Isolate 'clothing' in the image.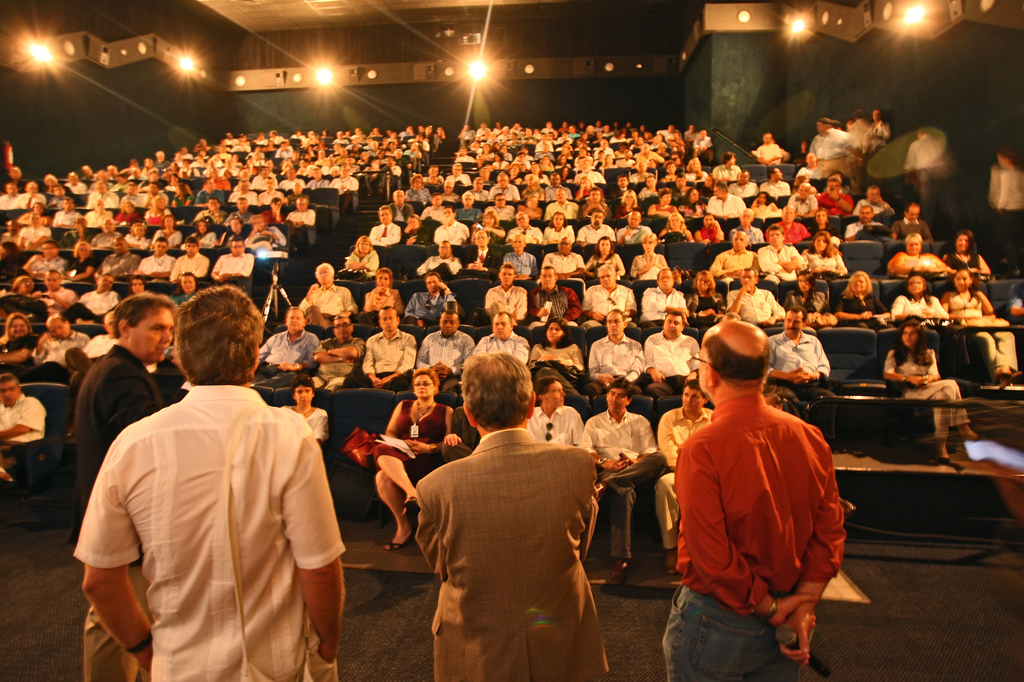
Isolated region: (340,328,416,395).
